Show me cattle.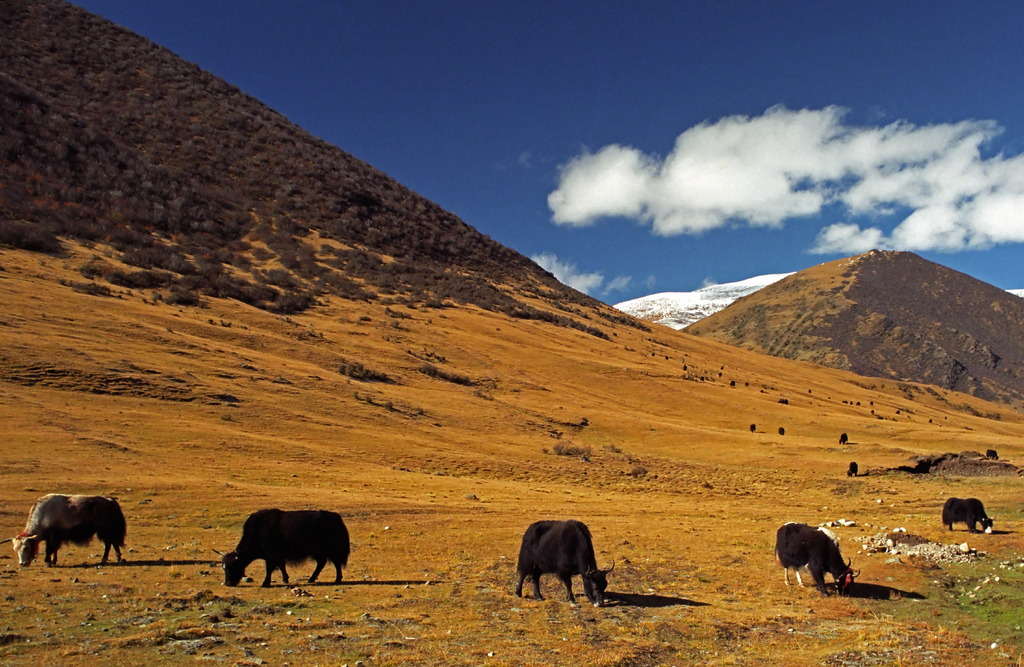
cattle is here: region(939, 495, 997, 533).
